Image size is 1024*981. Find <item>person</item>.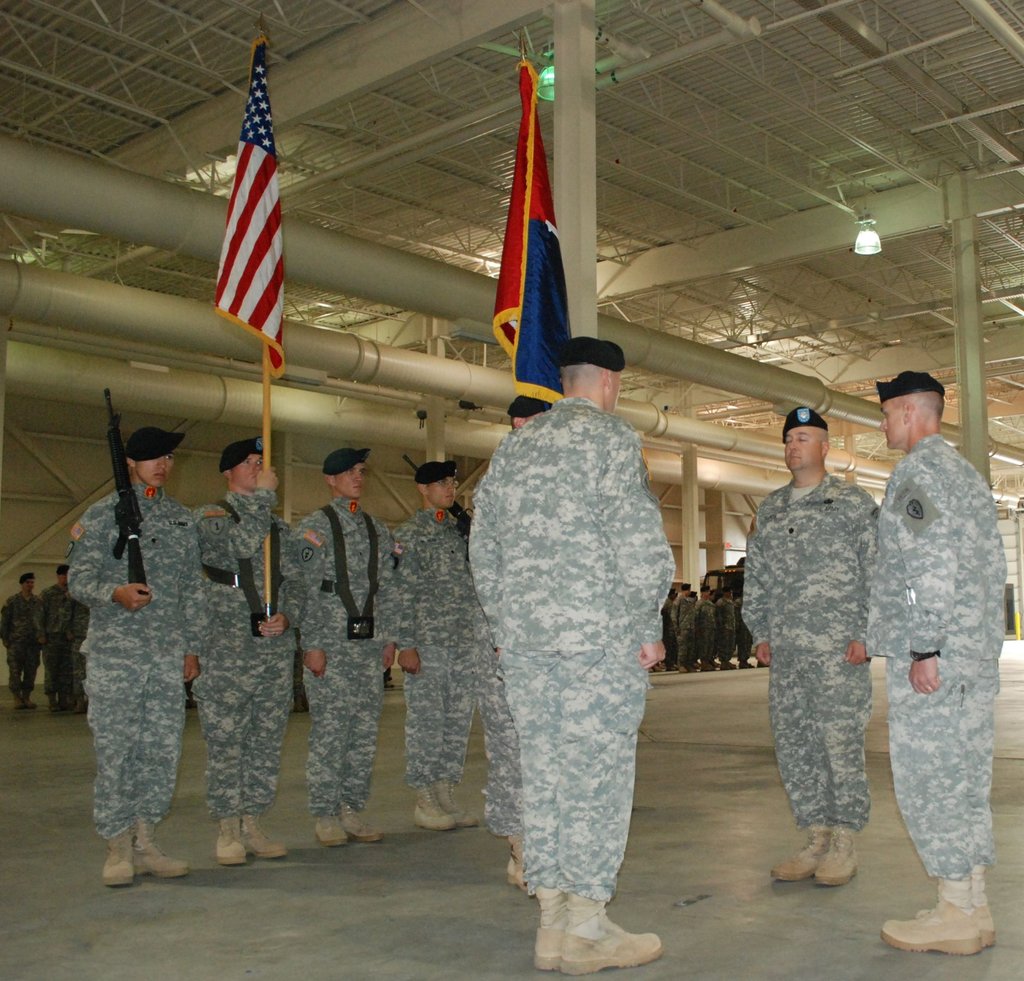
(867, 371, 1006, 958).
